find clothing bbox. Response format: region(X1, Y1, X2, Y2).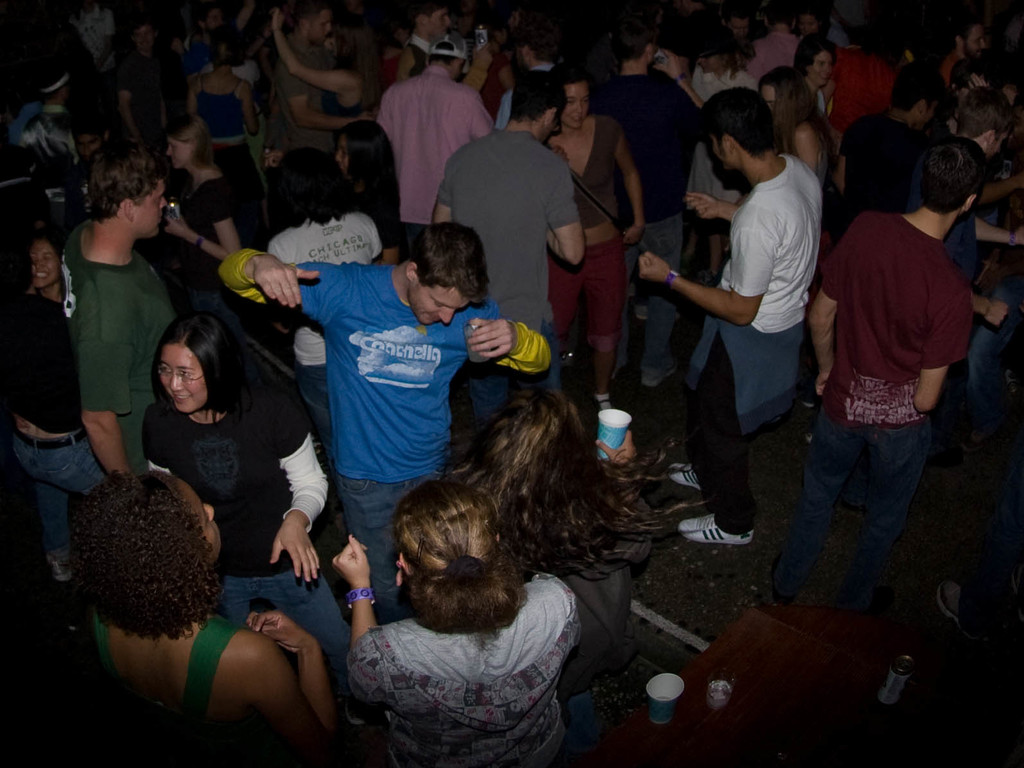
region(123, 54, 161, 146).
